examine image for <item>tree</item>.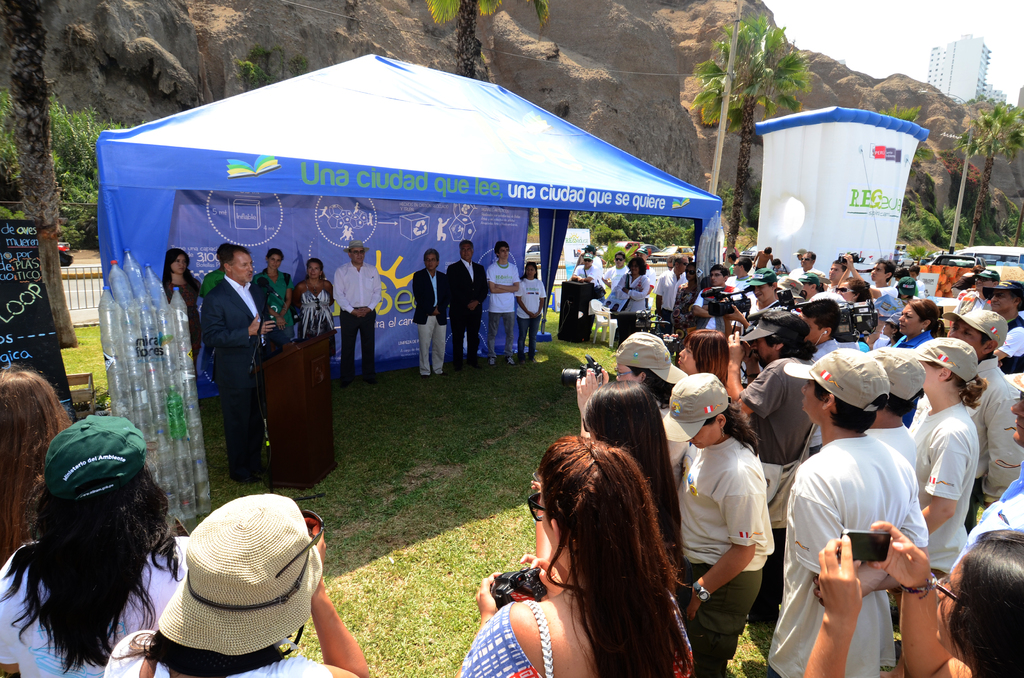
Examination result: locate(0, 0, 81, 350).
